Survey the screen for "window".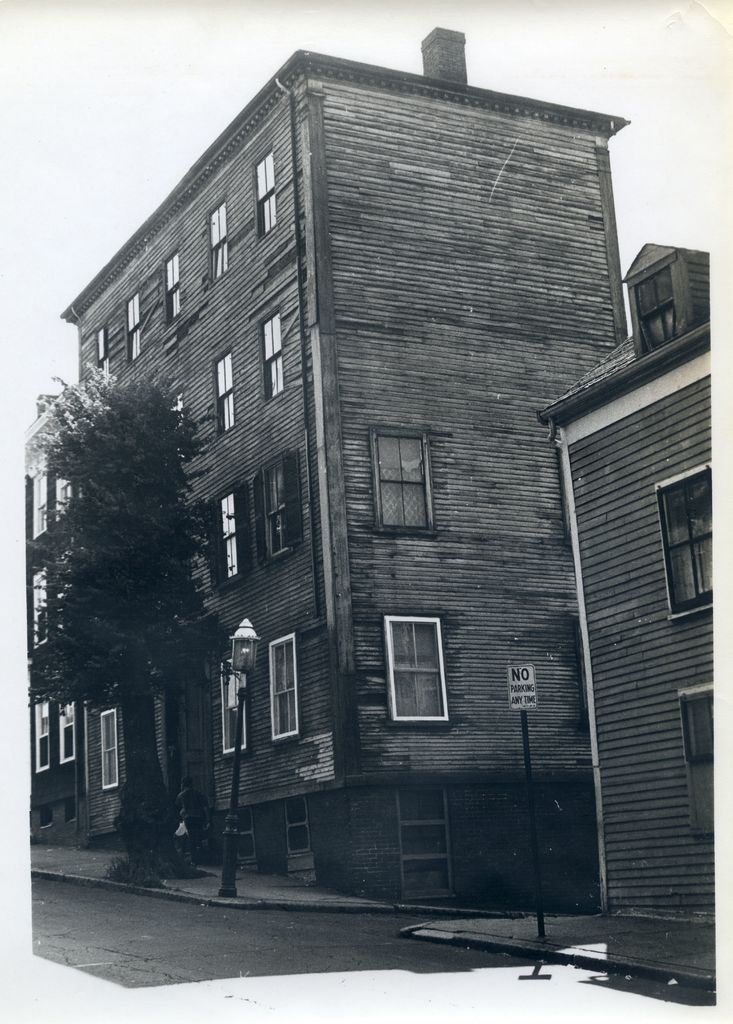
Survey found: 199 351 238 426.
